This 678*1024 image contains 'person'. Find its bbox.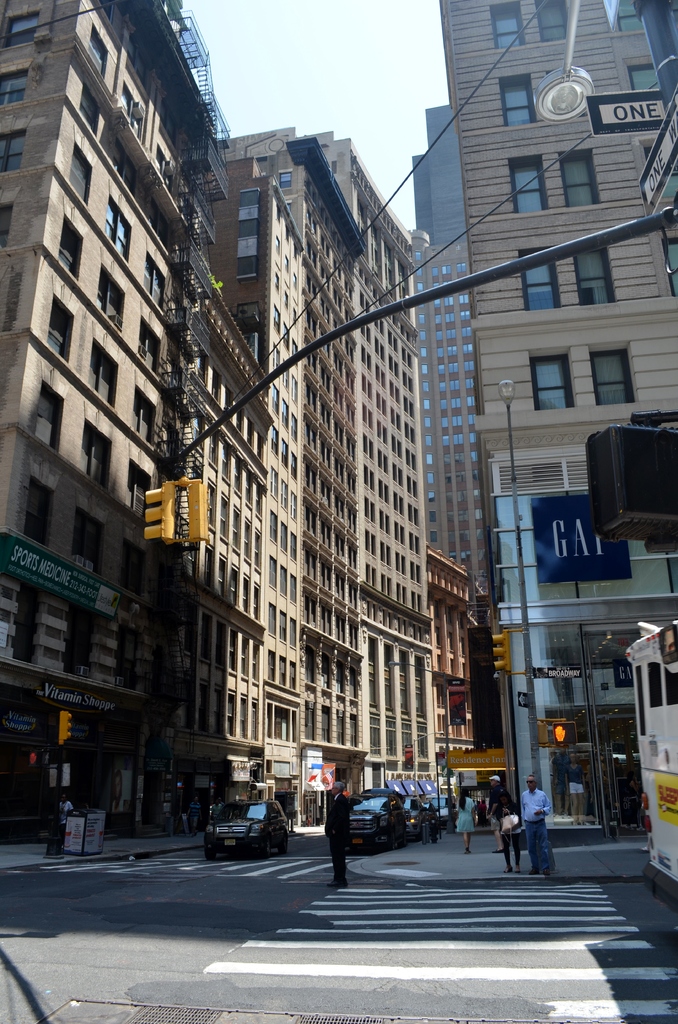
crop(377, 790, 408, 858).
